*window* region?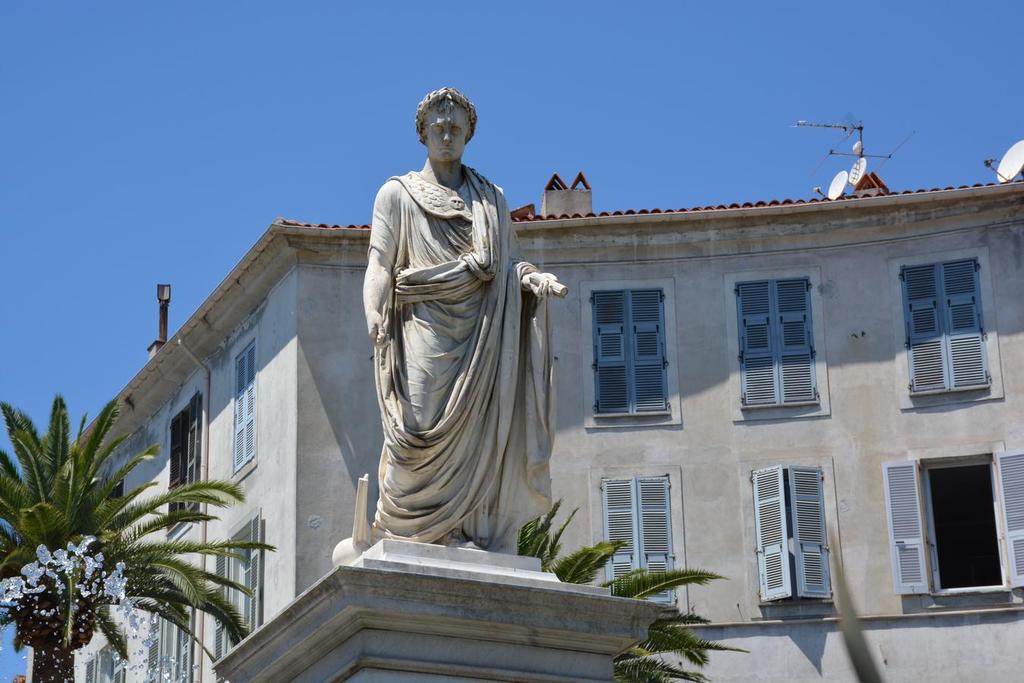
723, 263, 834, 425
